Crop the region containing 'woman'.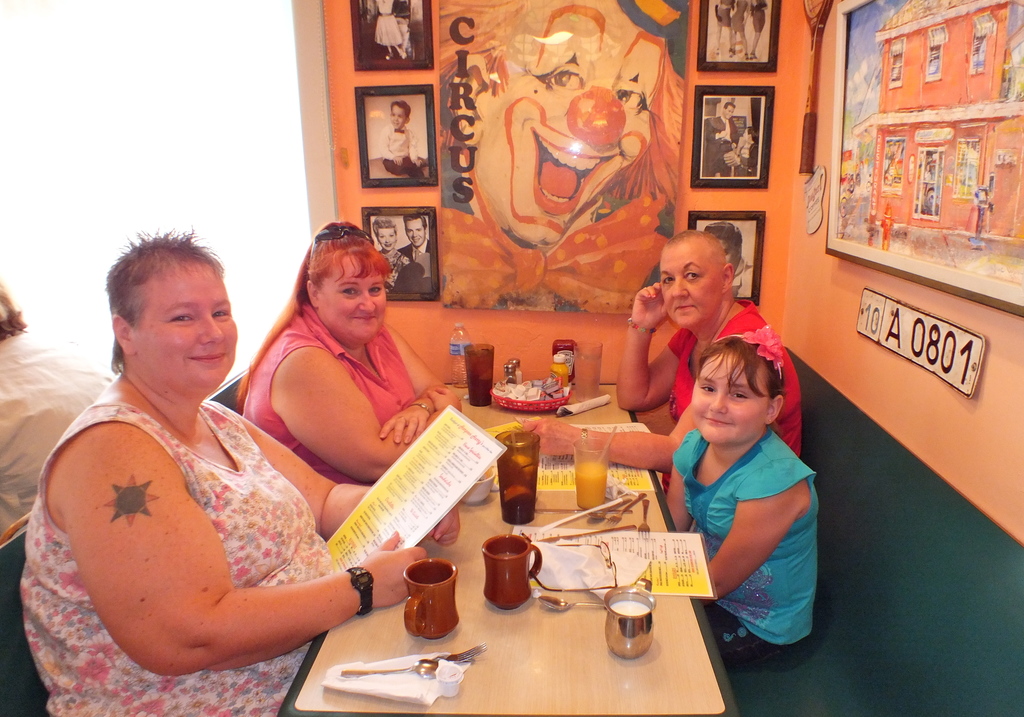
Crop region: {"x1": 736, "y1": 129, "x2": 755, "y2": 177}.
